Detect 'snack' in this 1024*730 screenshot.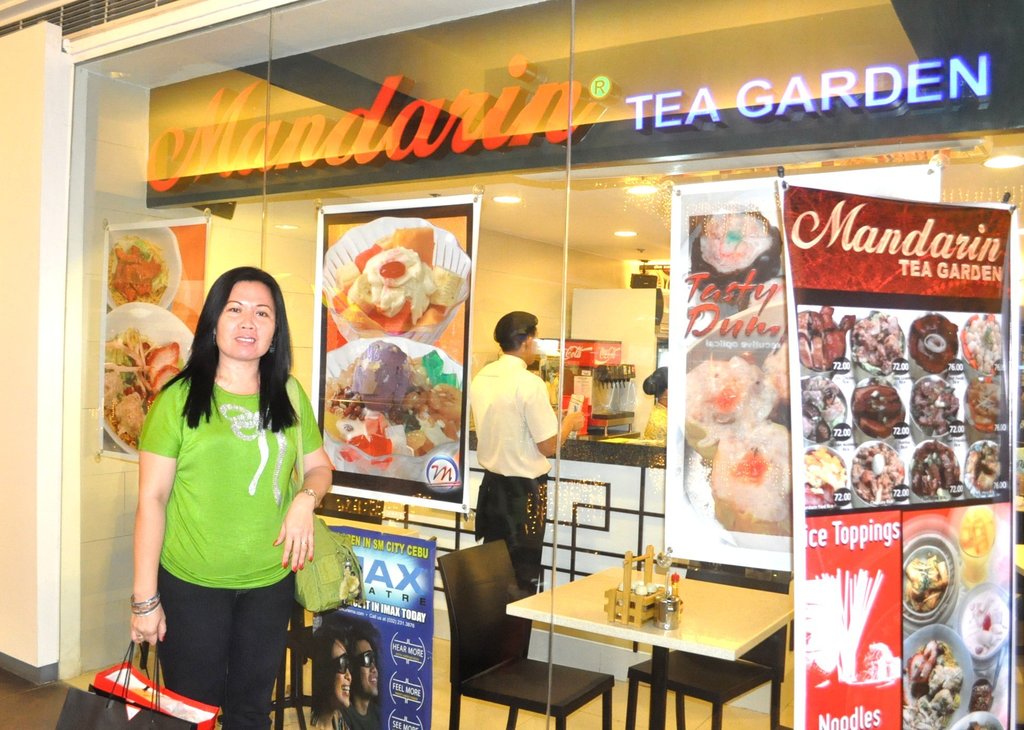
Detection: region(682, 349, 780, 468).
